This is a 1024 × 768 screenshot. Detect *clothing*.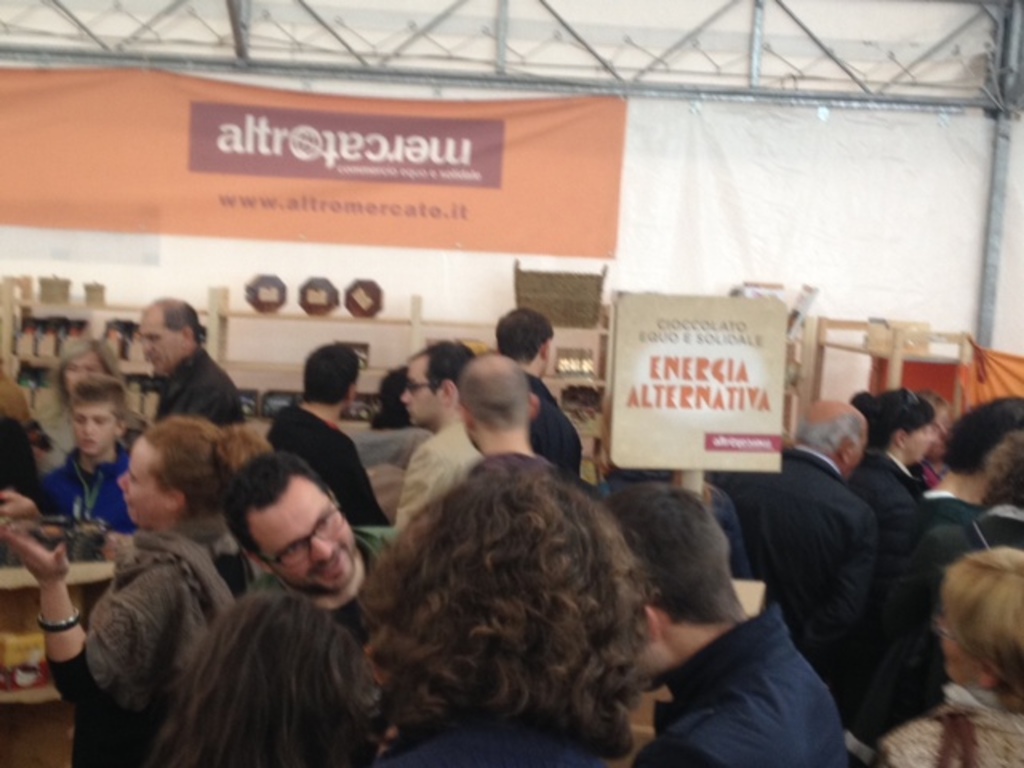
392,422,490,541.
